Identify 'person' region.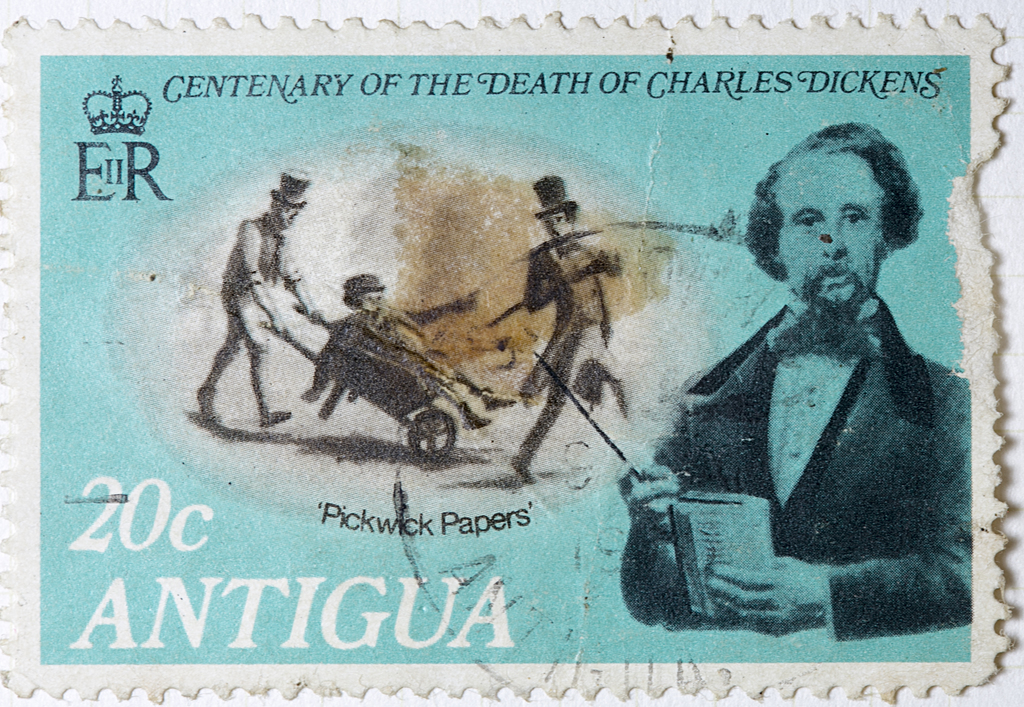
Region: bbox=[328, 259, 524, 432].
